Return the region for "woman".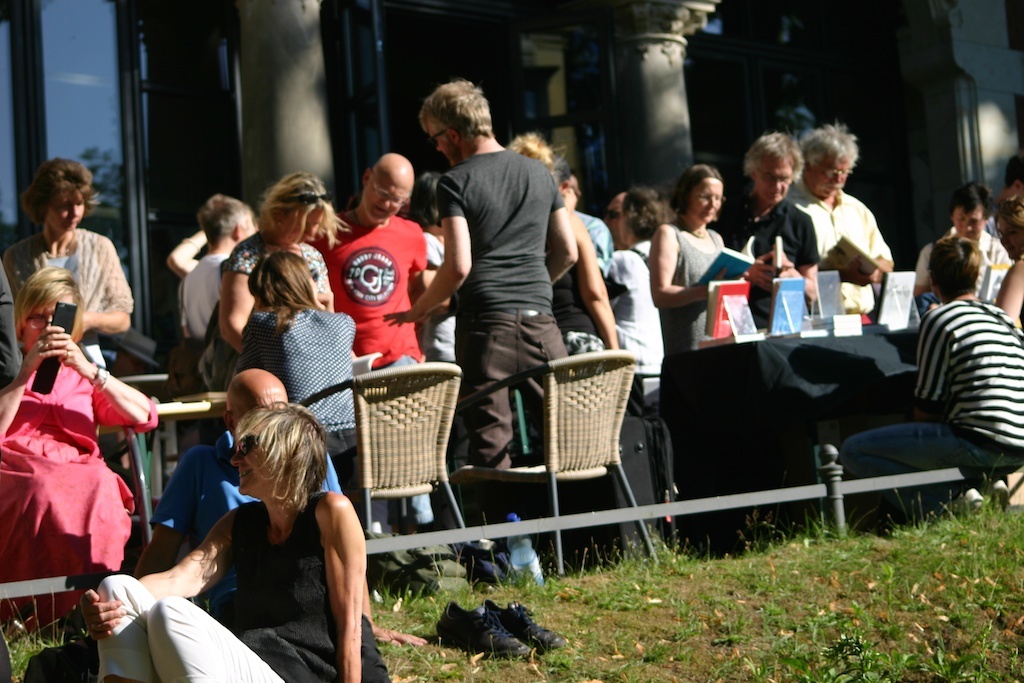
(656,162,753,362).
